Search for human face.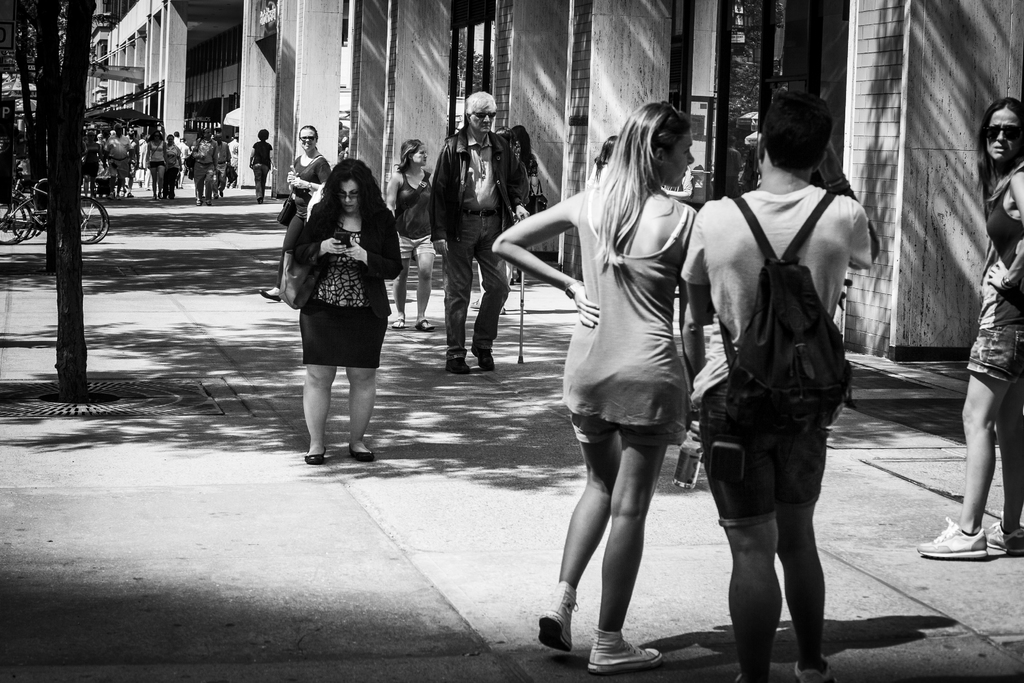
Found at (left=339, top=177, right=356, bottom=211).
